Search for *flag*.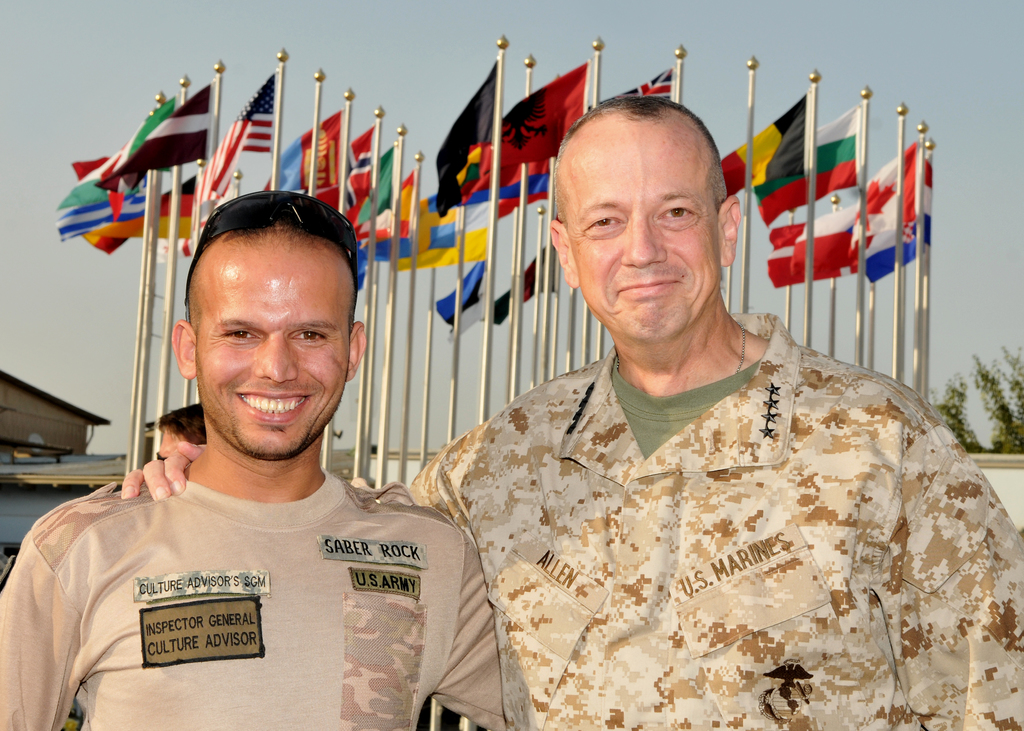
Found at left=90, top=170, right=197, bottom=254.
